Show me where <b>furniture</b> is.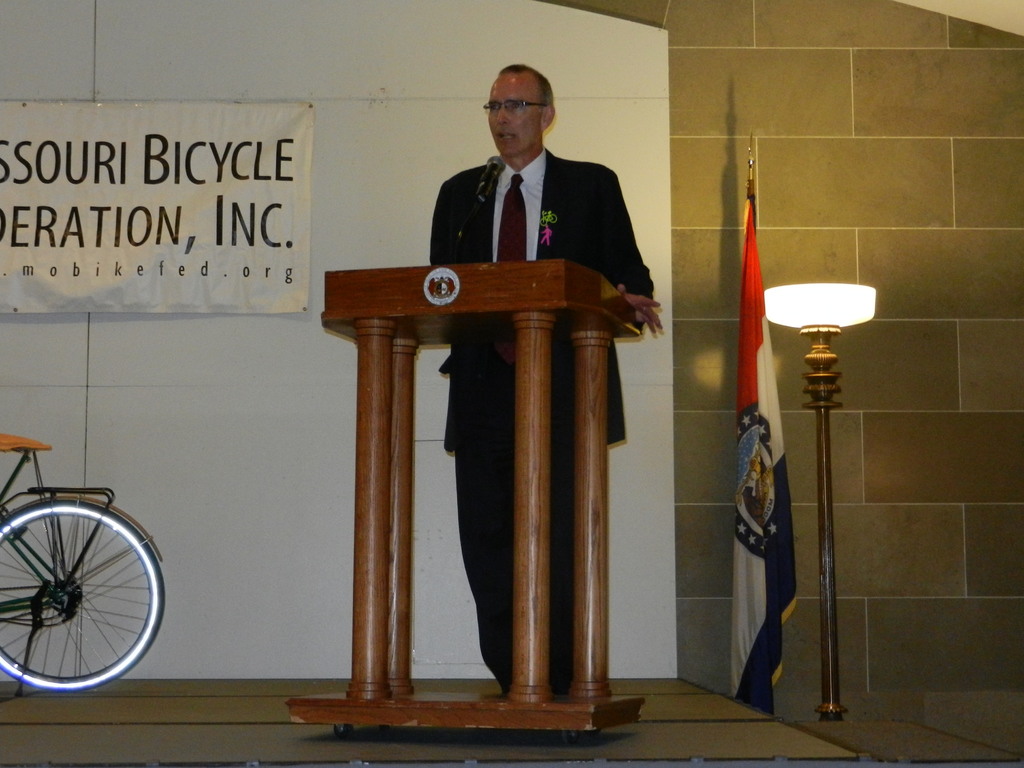
<b>furniture</b> is at left=287, top=273, right=646, bottom=743.
